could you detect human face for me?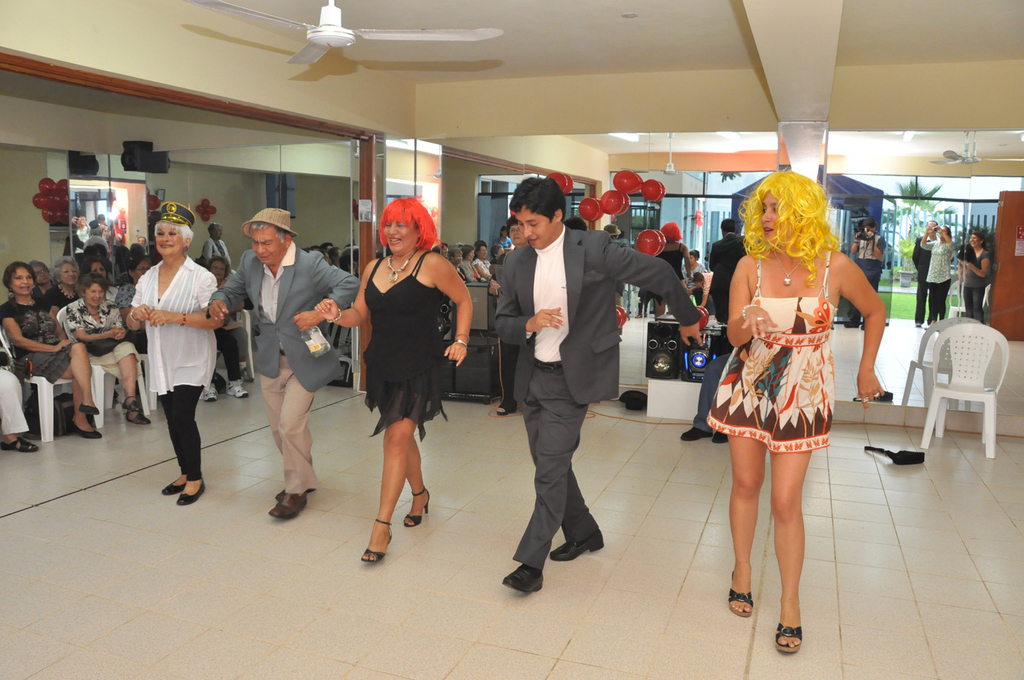
Detection result: 939/226/948/238.
